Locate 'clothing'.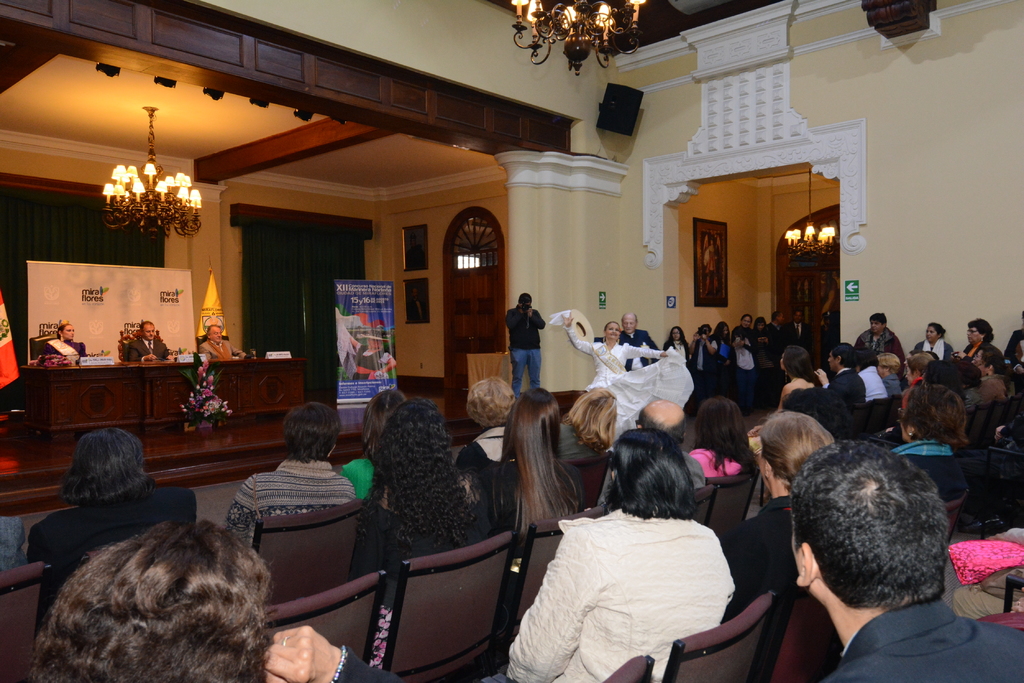
Bounding box: BBox(822, 367, 868, 403).
